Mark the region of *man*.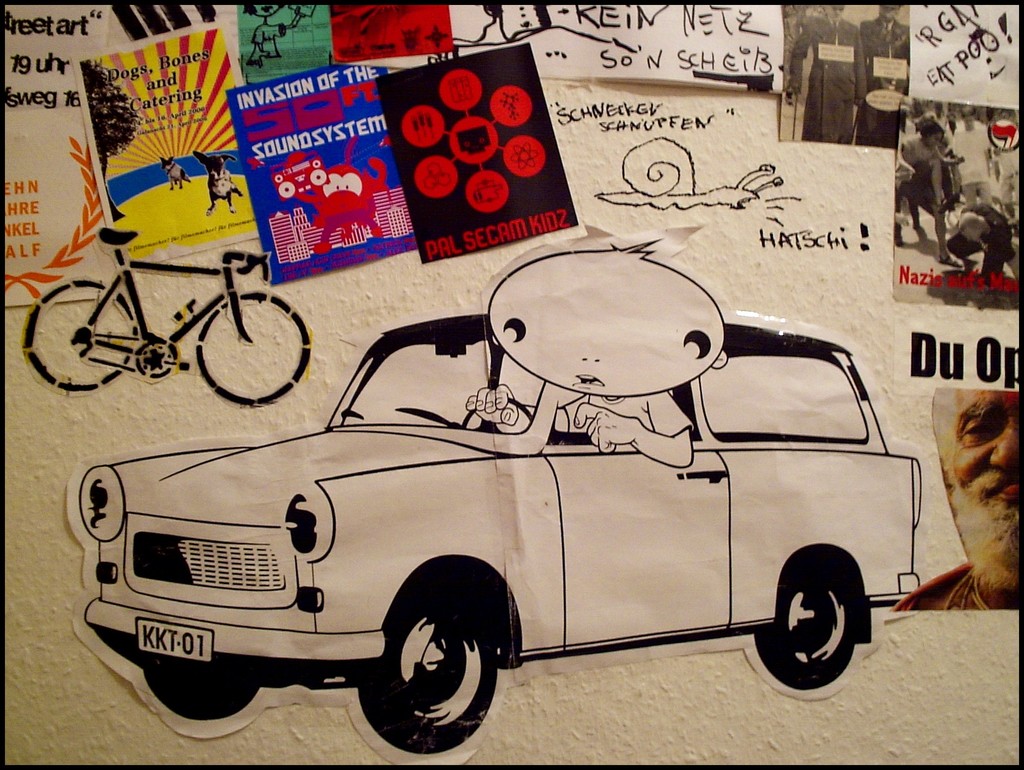
Region: {"x1": 464, "y1": 236, "x2": 727, "y2": 469}.
